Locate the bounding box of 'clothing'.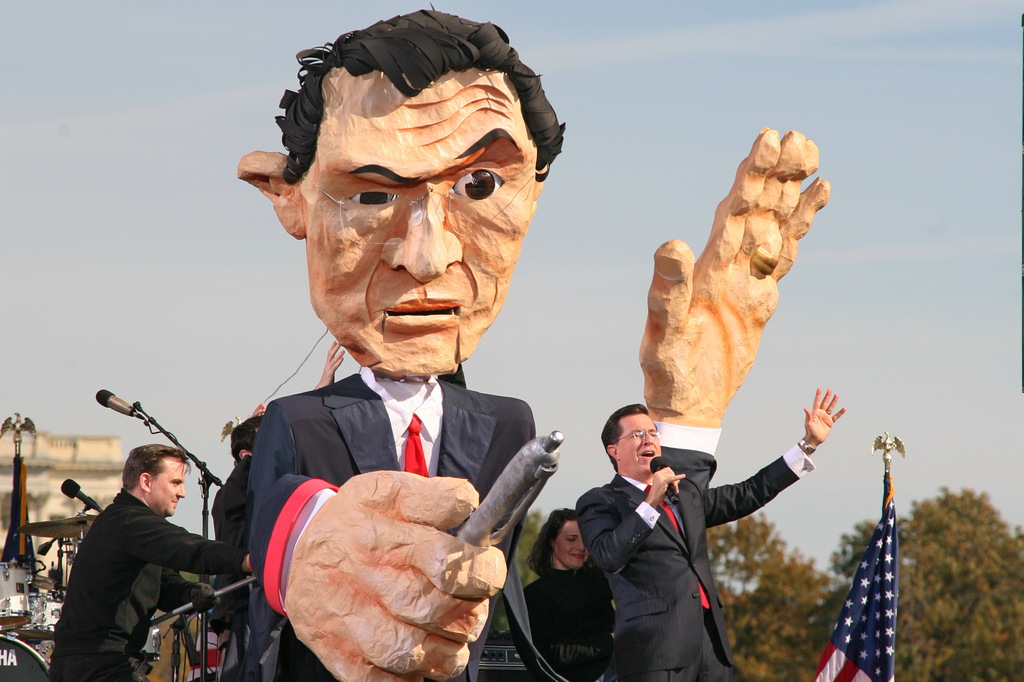
Bounding box: bbox=(650, 422, 720, 490).
